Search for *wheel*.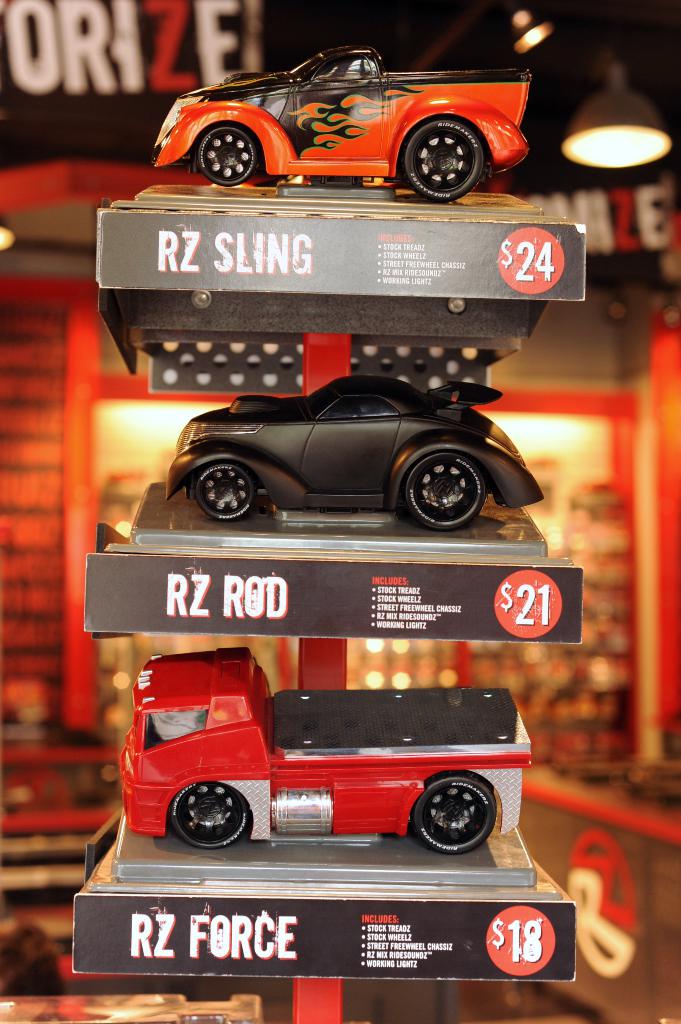
Found at {"x1": 174, "y1": 781, "x2": 249, "y2": 850}.
